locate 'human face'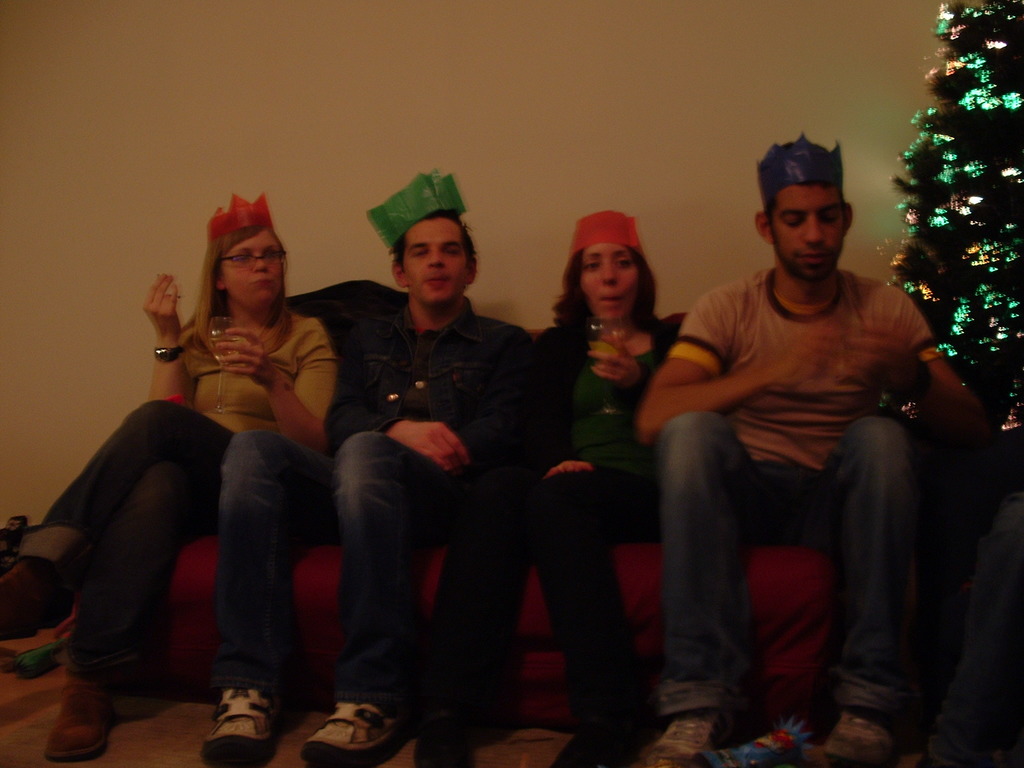
x1=223, y1=230, x2=285, y2=309
